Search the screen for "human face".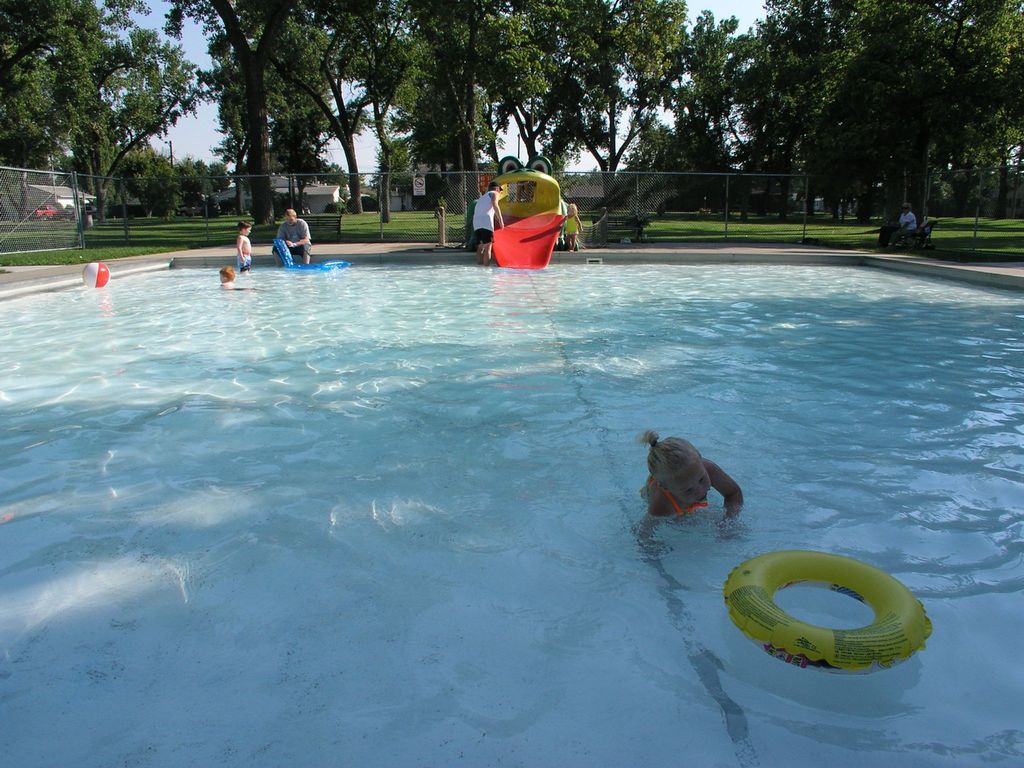
Found at bbox=[901, 205, 908, 214].
